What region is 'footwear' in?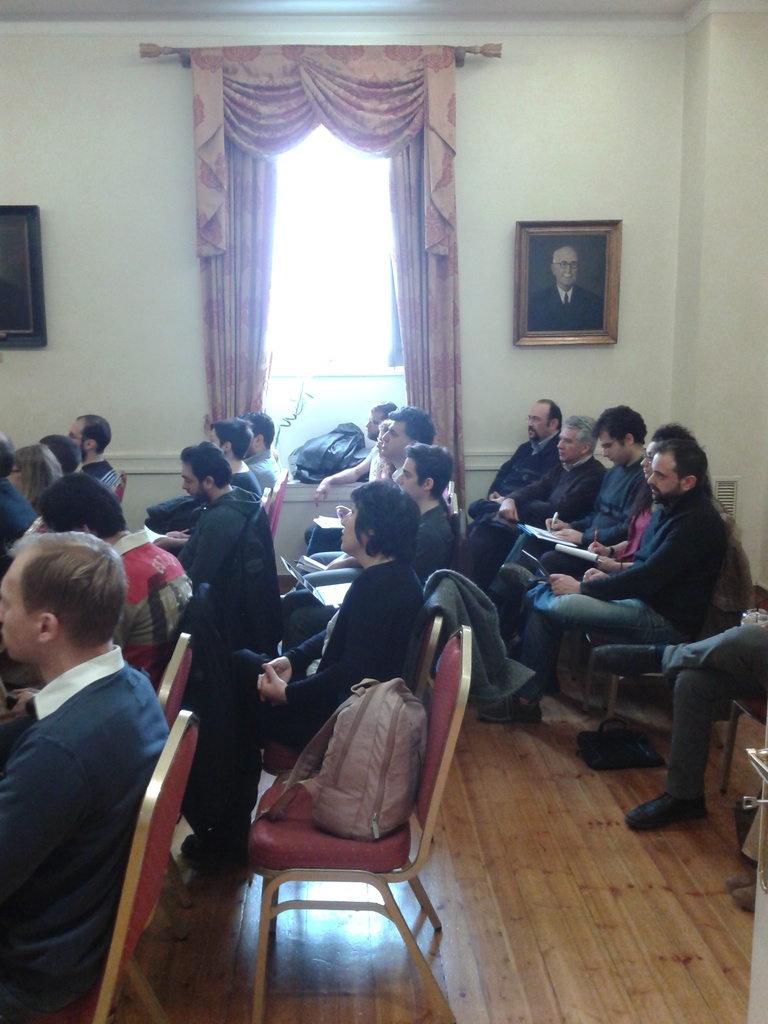
bbox=[726, 870, 754, 886].
